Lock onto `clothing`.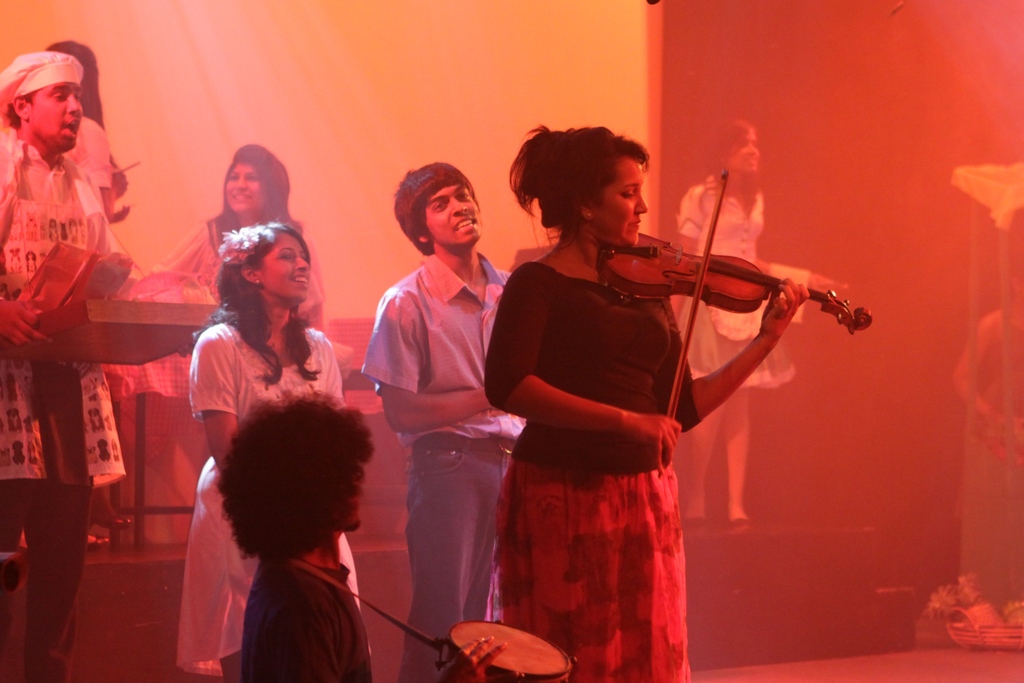
Locked: <region>0, 131, 123, 682</region>.
